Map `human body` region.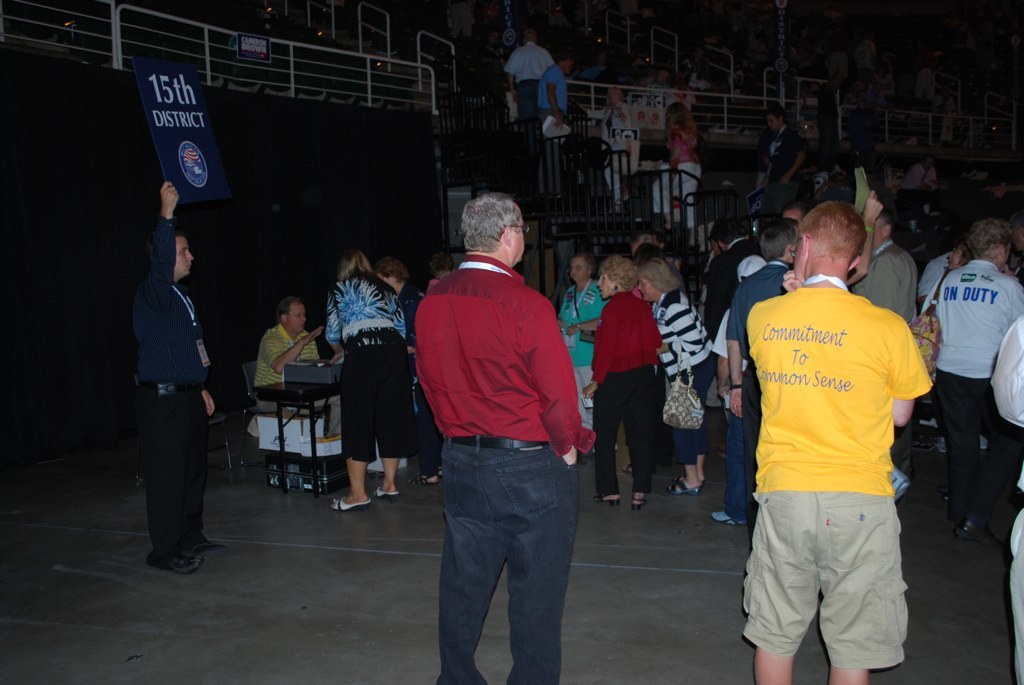
Mapped to <bbox>256, 321, 324, 386</bbox>.
